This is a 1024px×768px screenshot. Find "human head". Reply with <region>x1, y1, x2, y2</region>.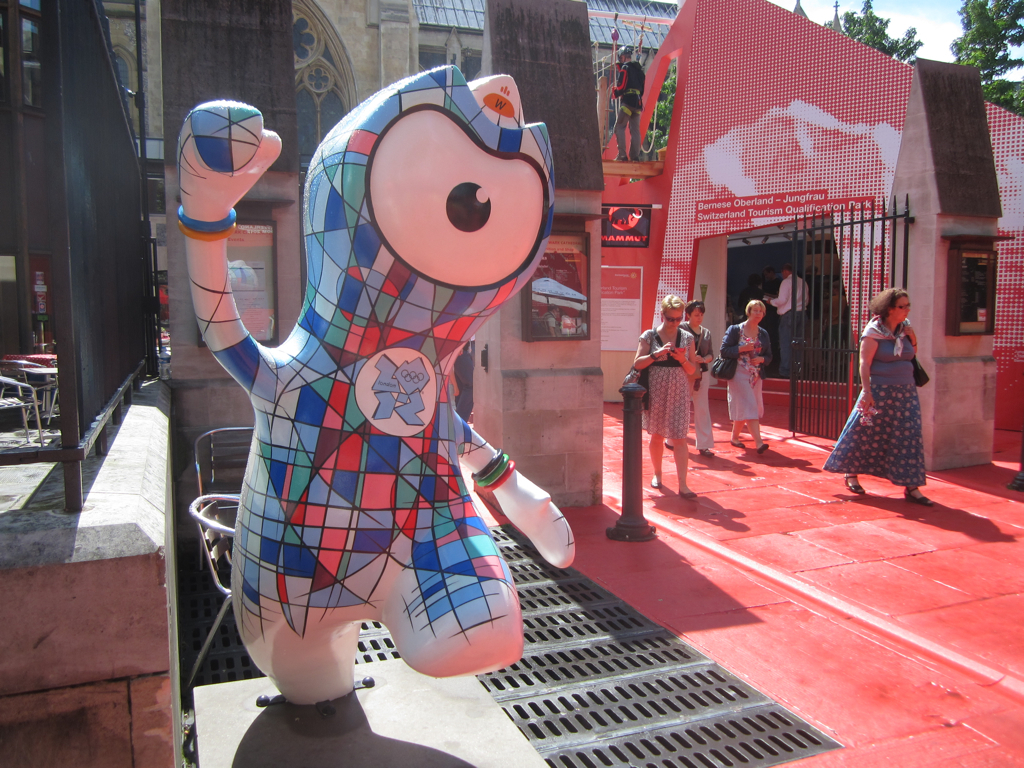
<region>746, 298, 766, 325</region>.
